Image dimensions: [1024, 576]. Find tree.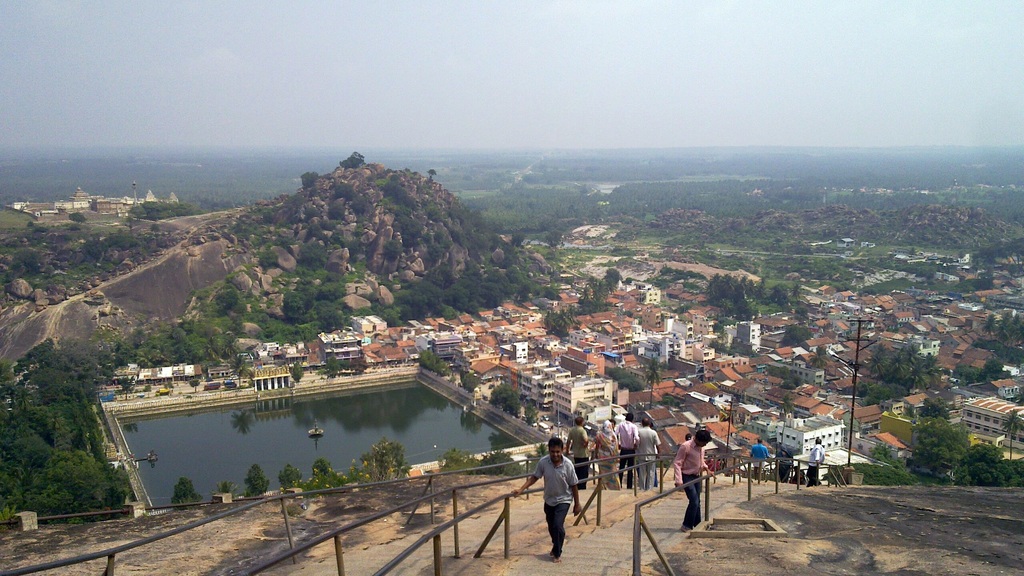
[left=717, top=323, right=730, bottom=349].
